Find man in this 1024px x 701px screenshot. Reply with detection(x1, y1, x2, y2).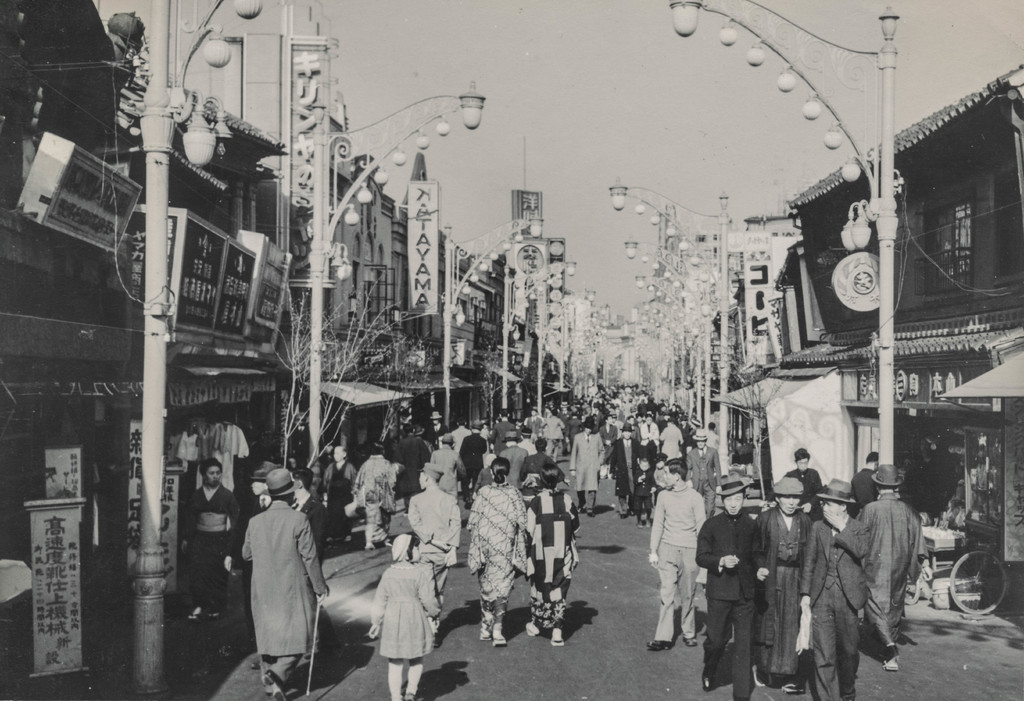
detection(706, 421, 719, 446).
